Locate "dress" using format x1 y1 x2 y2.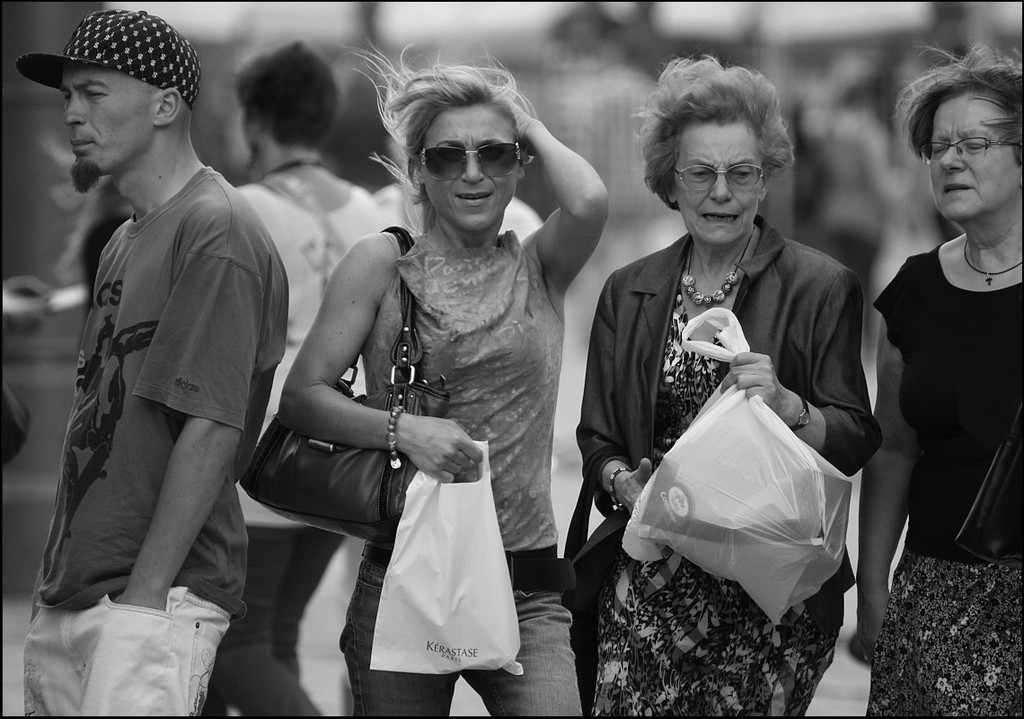
592 291 839 718.
